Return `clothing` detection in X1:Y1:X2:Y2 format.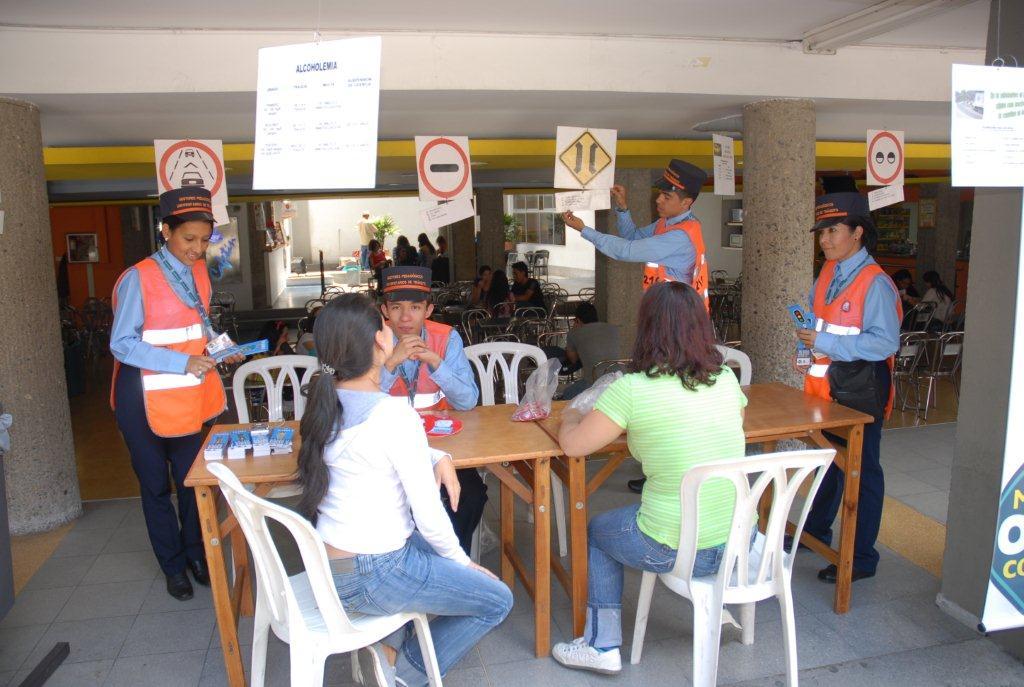
355:219:376:268.
